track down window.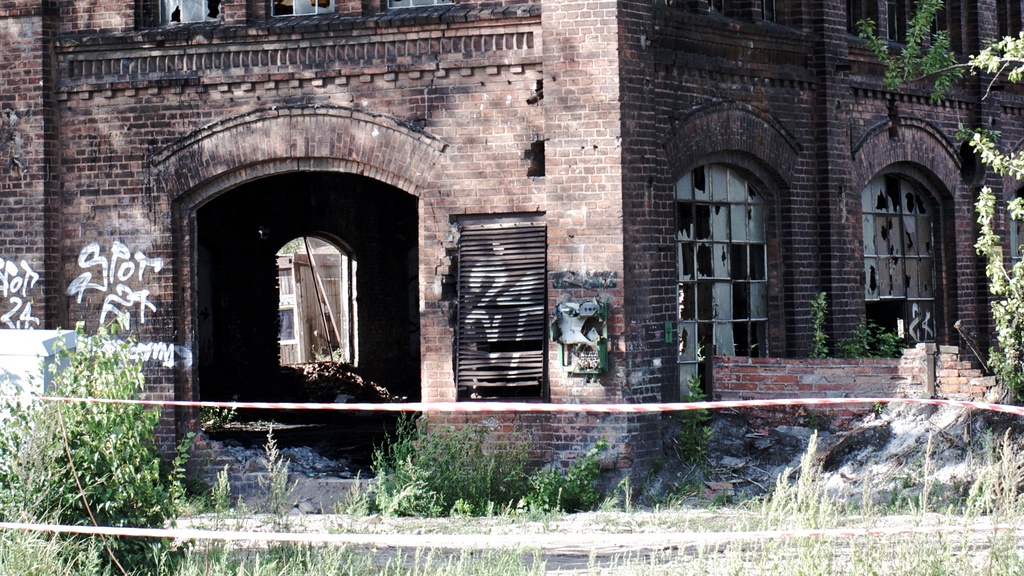
Tracked to Rect(456, 211, 554, 403).
